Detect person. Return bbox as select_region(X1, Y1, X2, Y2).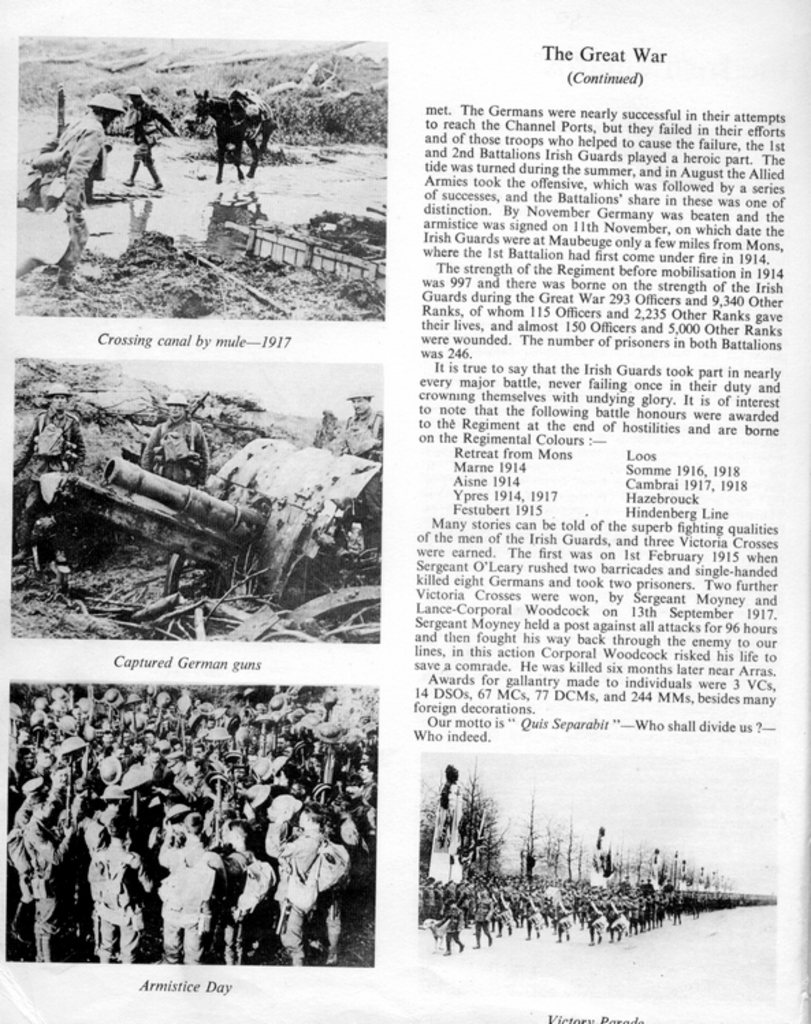
select_region(327, 394, 382, 562).
